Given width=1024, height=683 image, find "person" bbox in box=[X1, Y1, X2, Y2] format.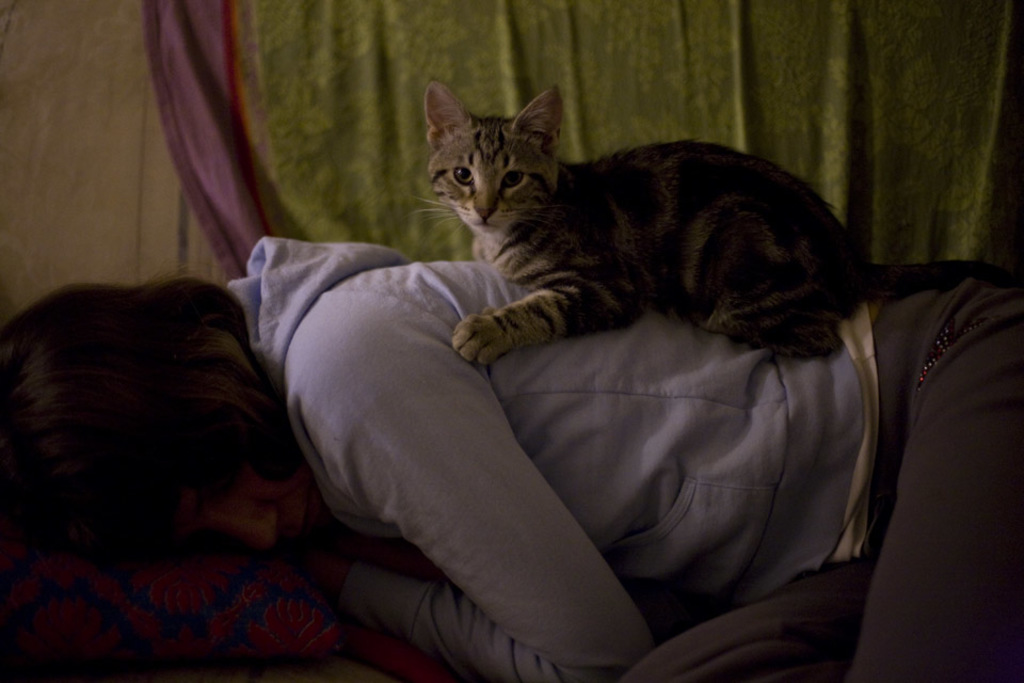
box=[4, 234, 1023, 682].
